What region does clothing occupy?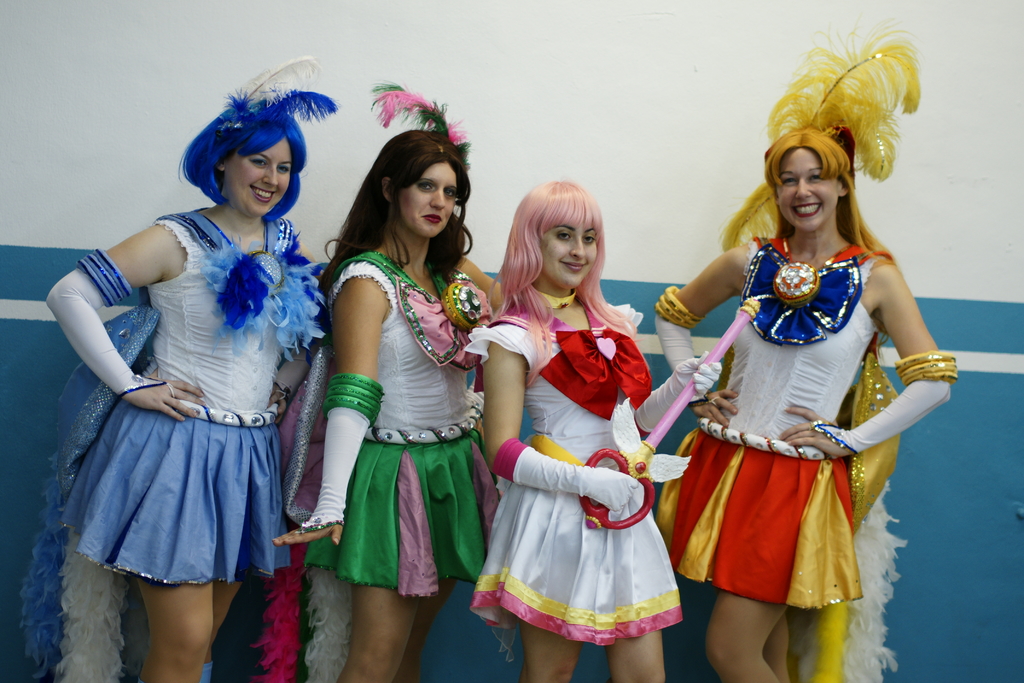
(274, 249, 497, 682).
